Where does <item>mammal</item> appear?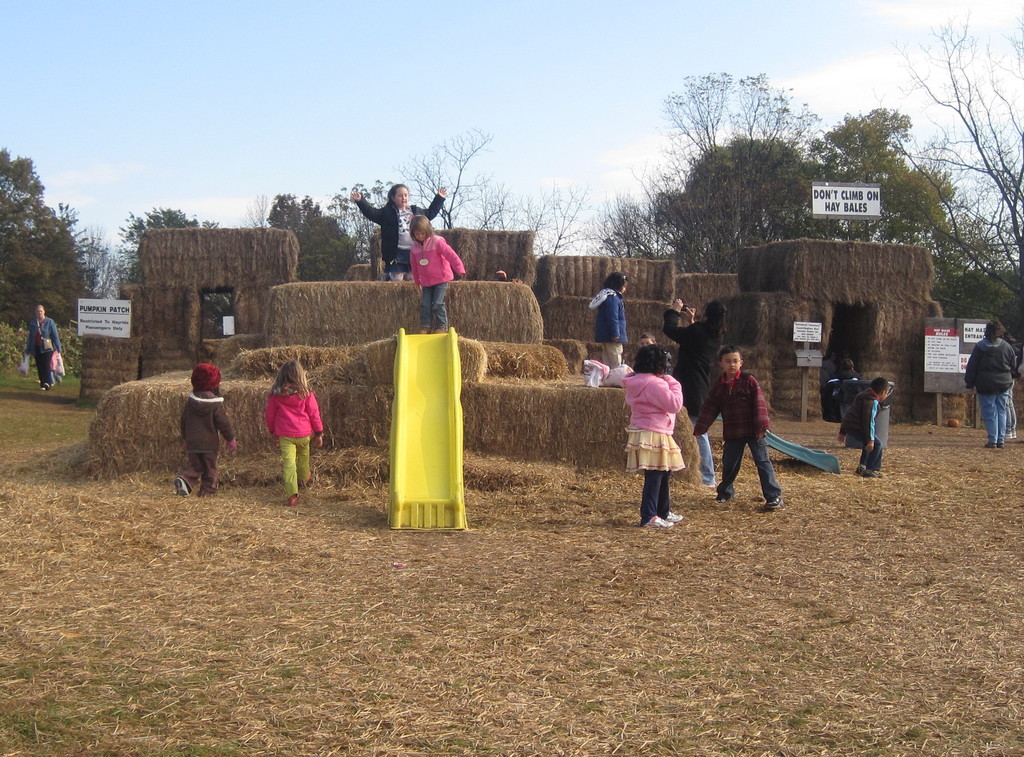
Appears at (1007, 386, 1017, 438).
